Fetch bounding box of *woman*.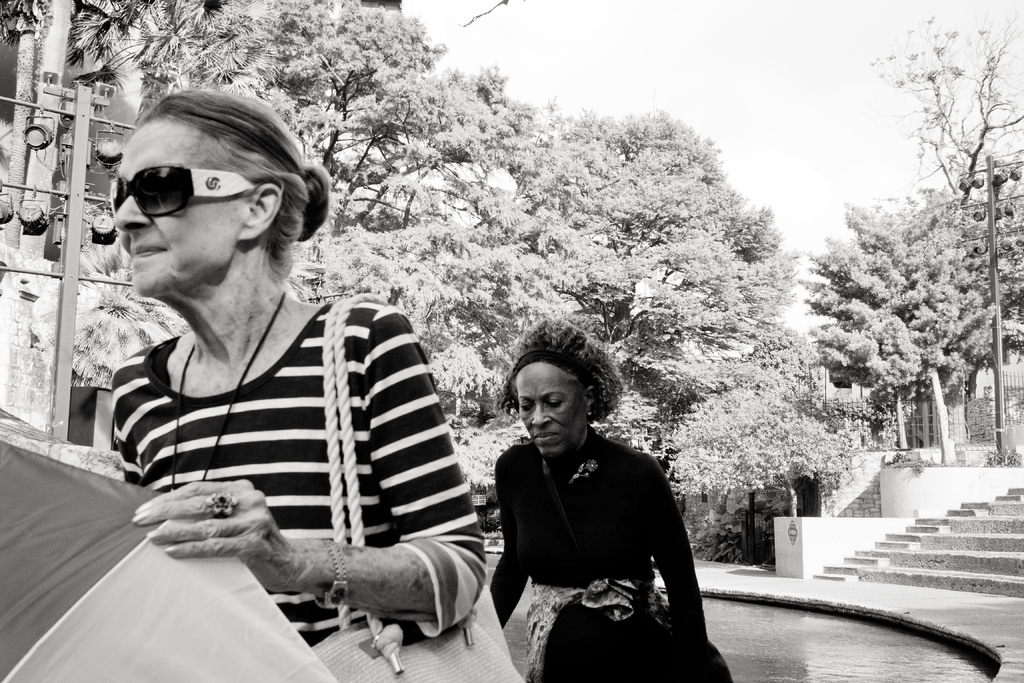
Bbox: 73/86/494/667.
